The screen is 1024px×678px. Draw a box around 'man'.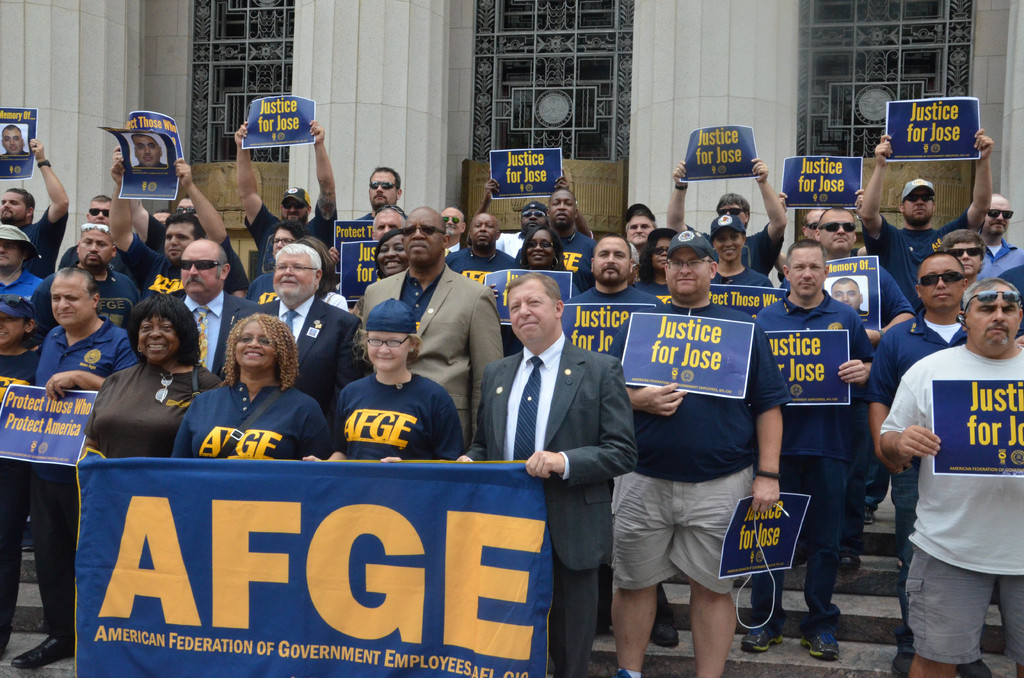
982/189/1023/311.
